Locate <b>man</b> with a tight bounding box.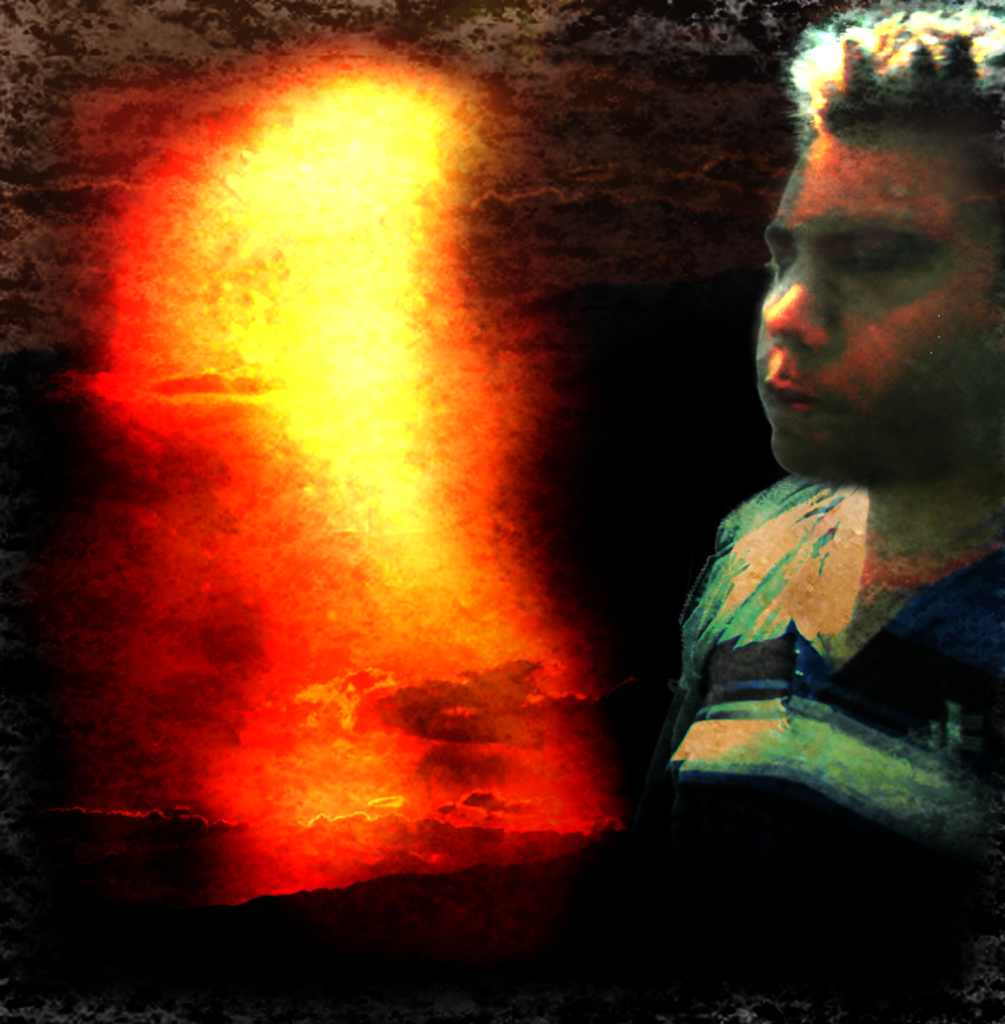
[631,61,1004,899].
